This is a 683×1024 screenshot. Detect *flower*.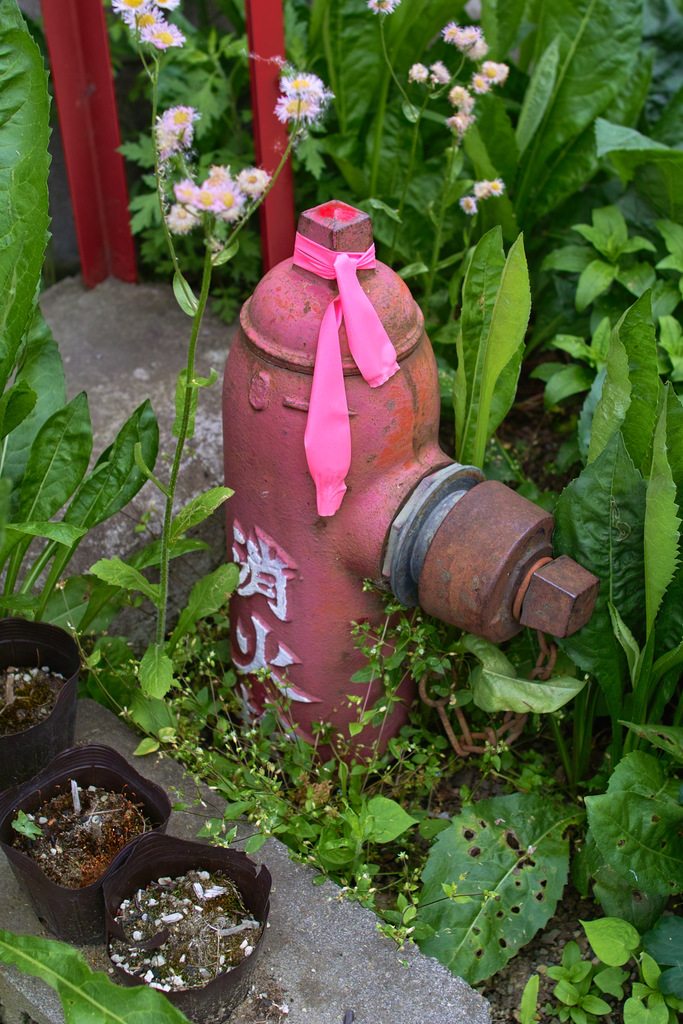
x1=474 y1=70 x2=490 y2=93.
